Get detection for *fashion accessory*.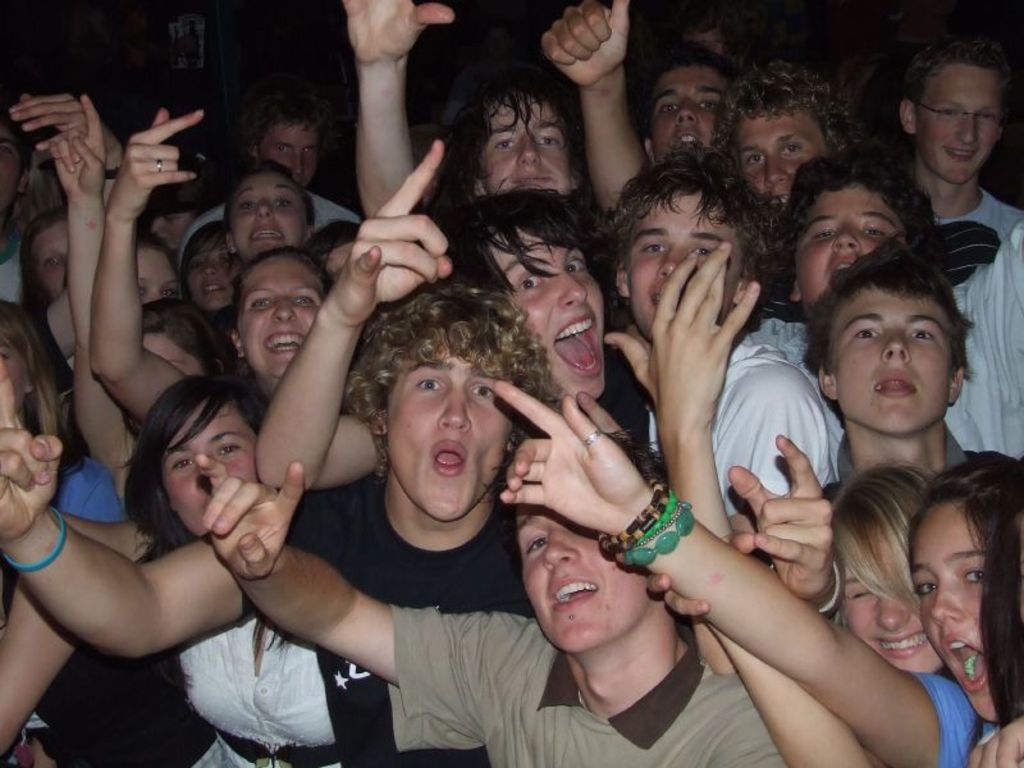
Detection: left=593, top=475, right=673, bottom=559.
